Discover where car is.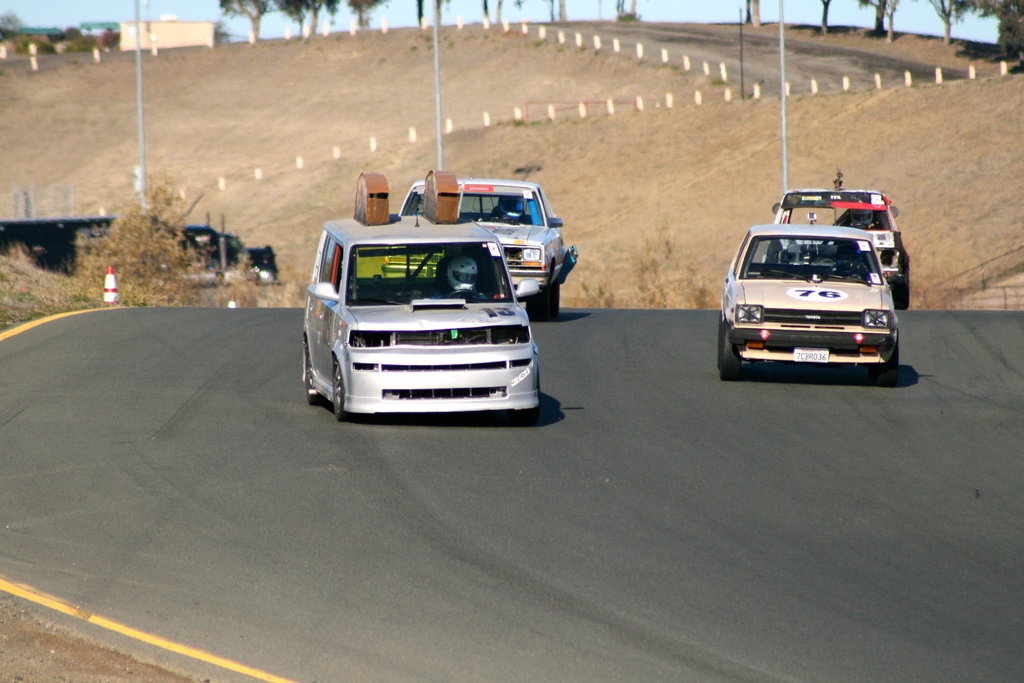
Discovered at 399 177 577 323.
